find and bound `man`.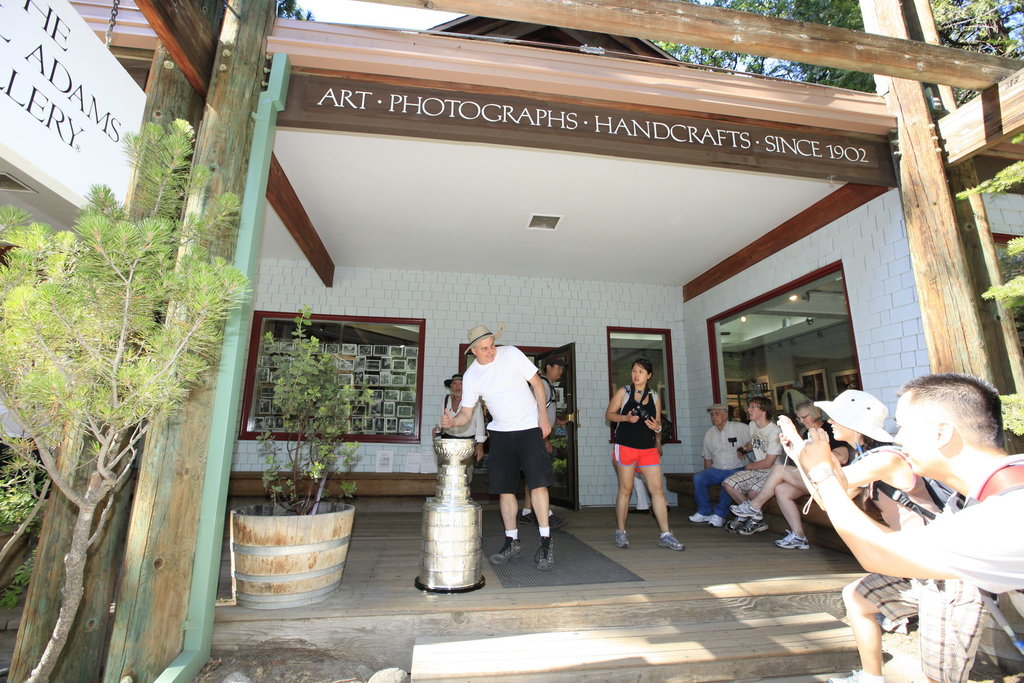
Bound: <bbox>535, 344, 568, 478</bbox>.
